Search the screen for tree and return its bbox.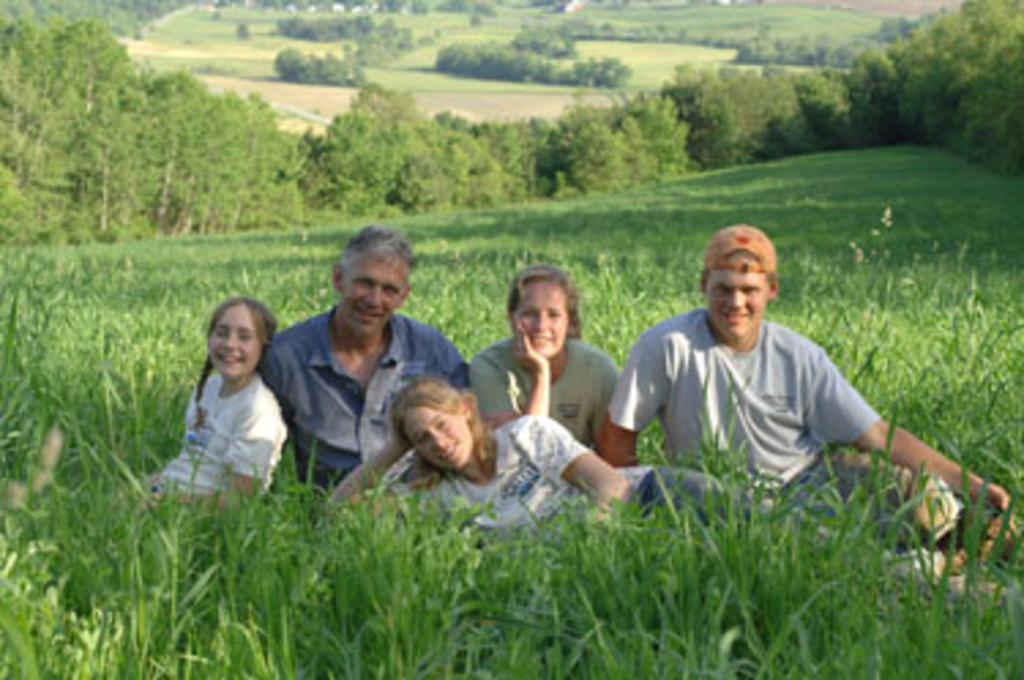
Found: Rect(0, 11, 68, 218).
